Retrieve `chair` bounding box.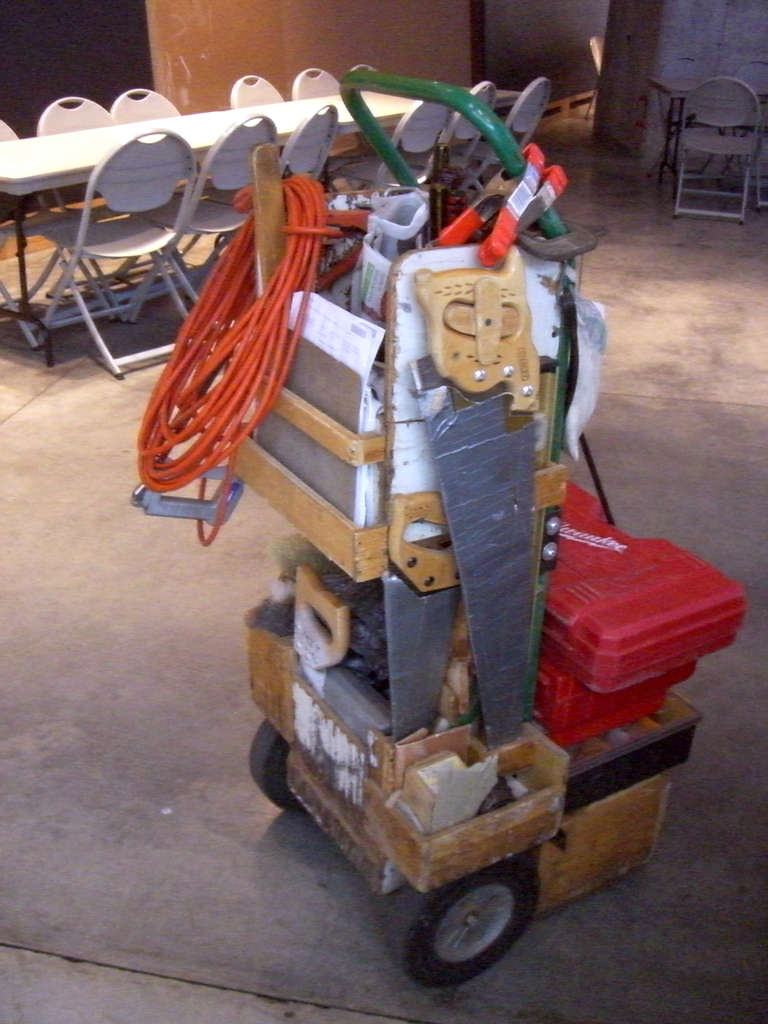
Bounding box: 229 72 284 106.
